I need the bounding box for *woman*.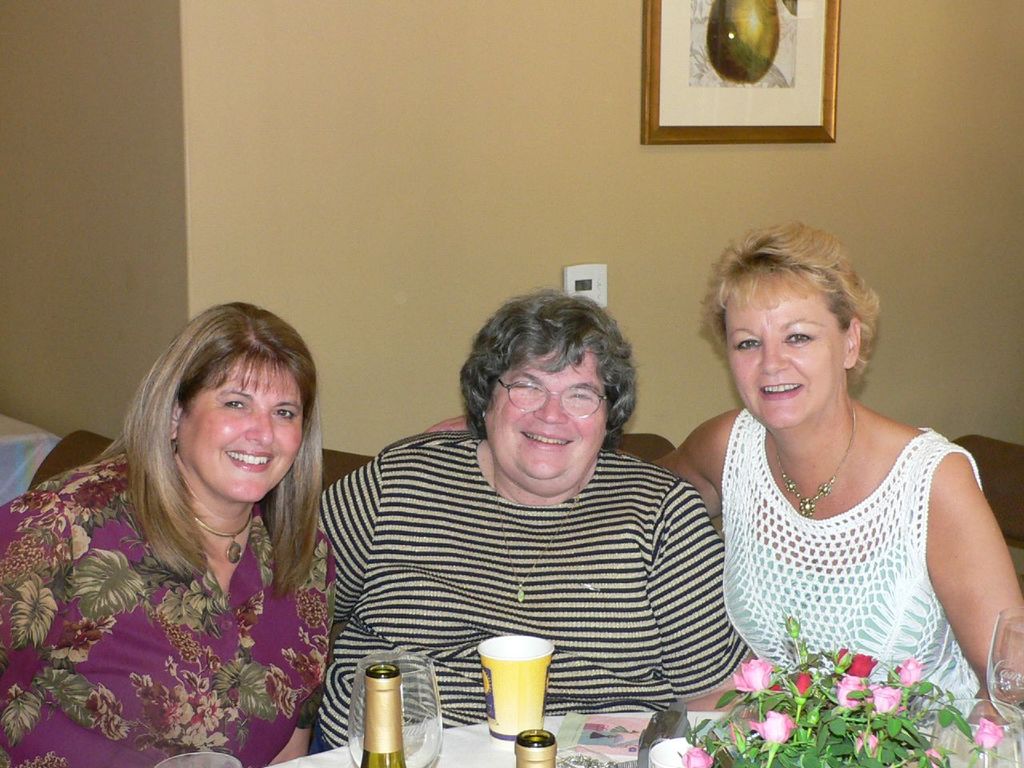
Here it is: select_region(313, 288, 741, 754).
